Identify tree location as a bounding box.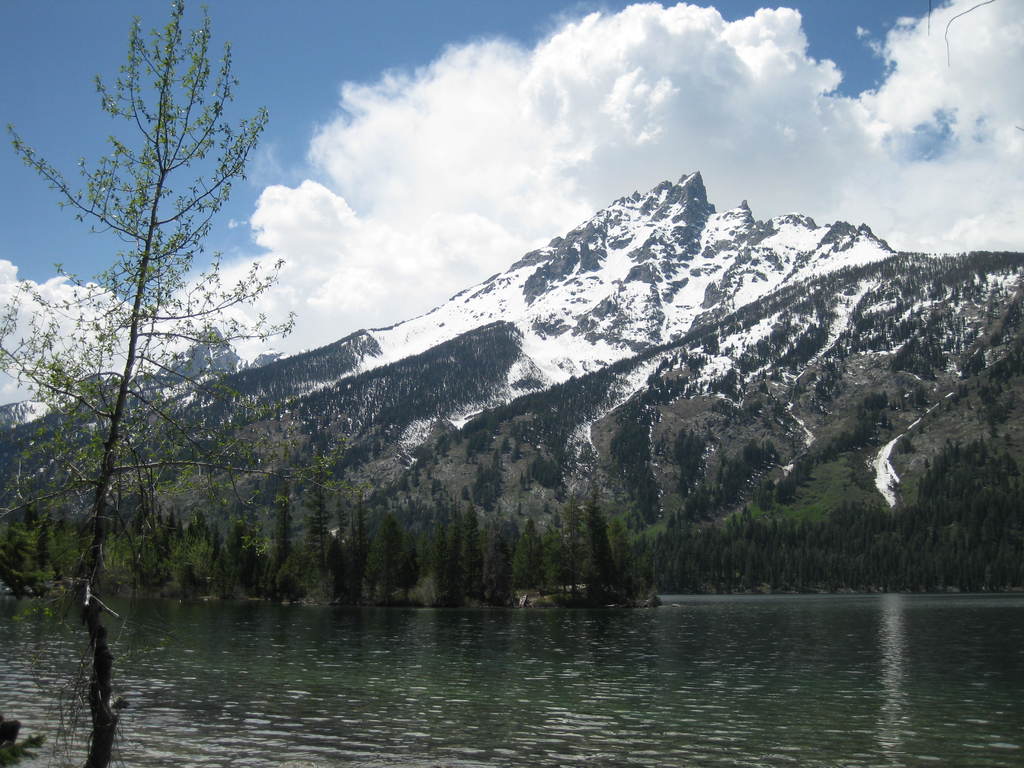
44,13,285,671.
